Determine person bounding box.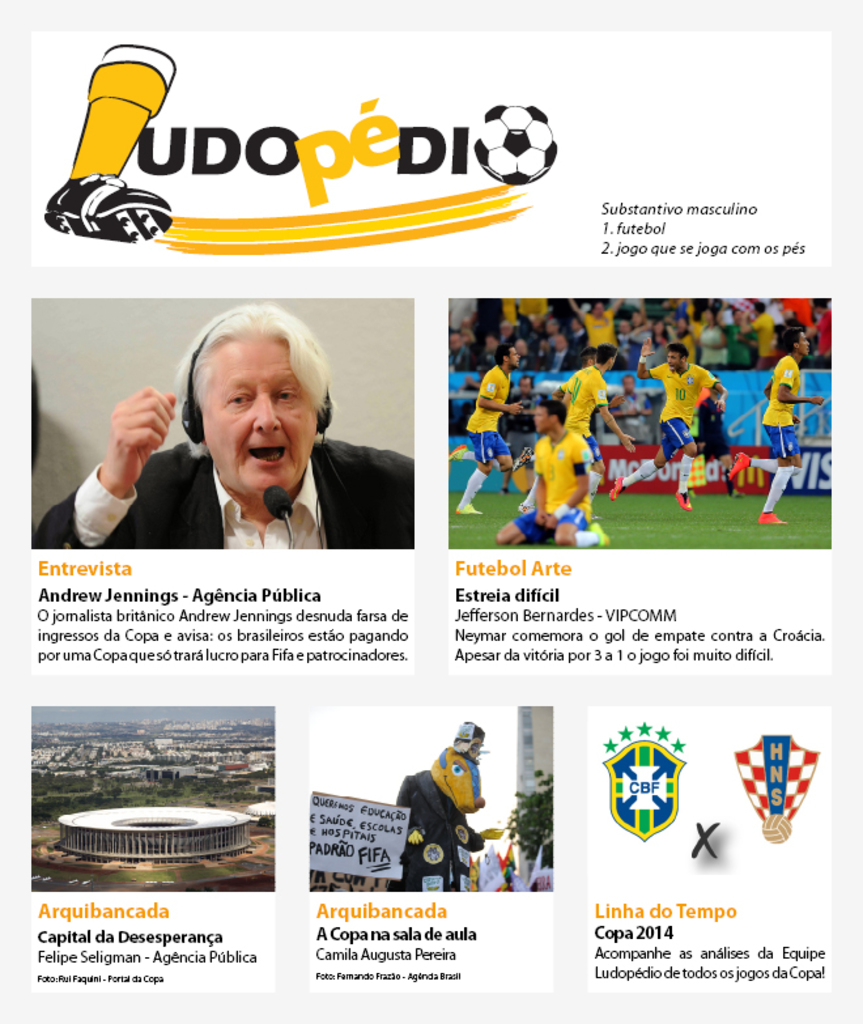
Determined: 609/336/727/511.
